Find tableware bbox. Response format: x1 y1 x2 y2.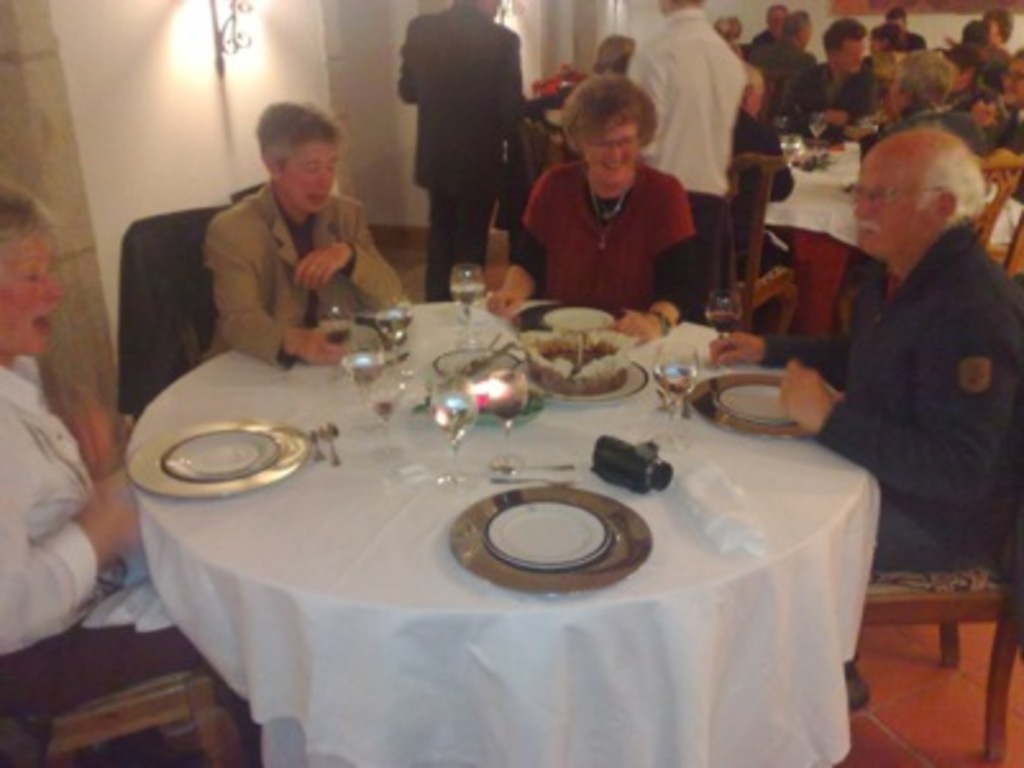
364 376 404 443.
